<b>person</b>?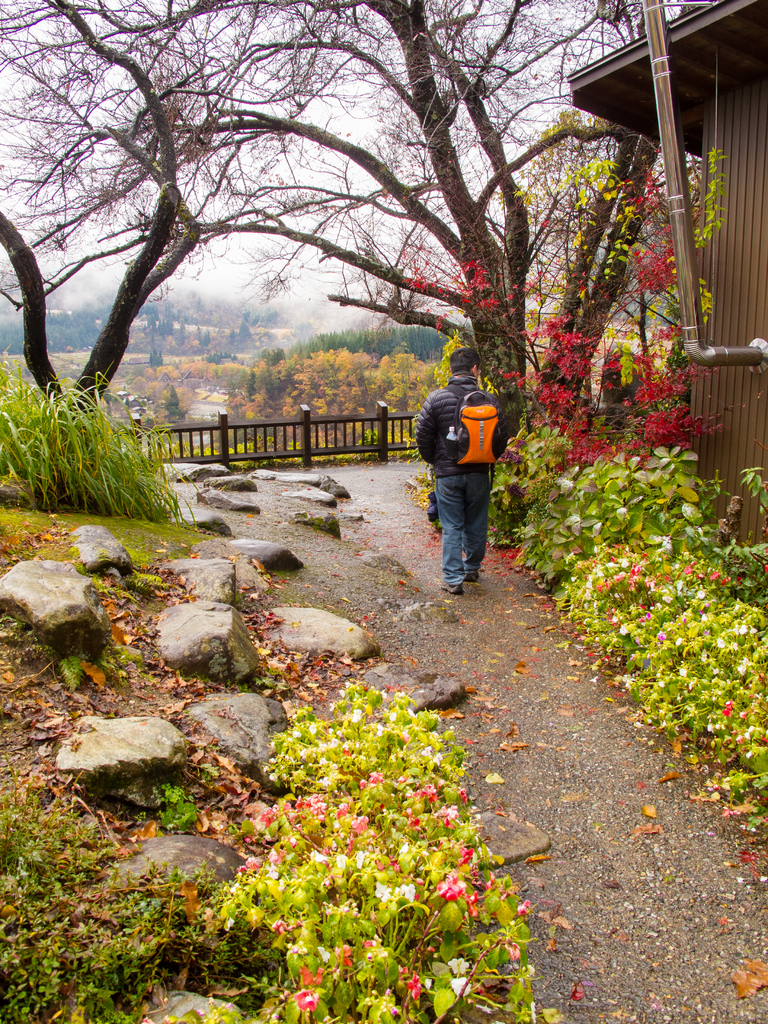
417,339,516,591
